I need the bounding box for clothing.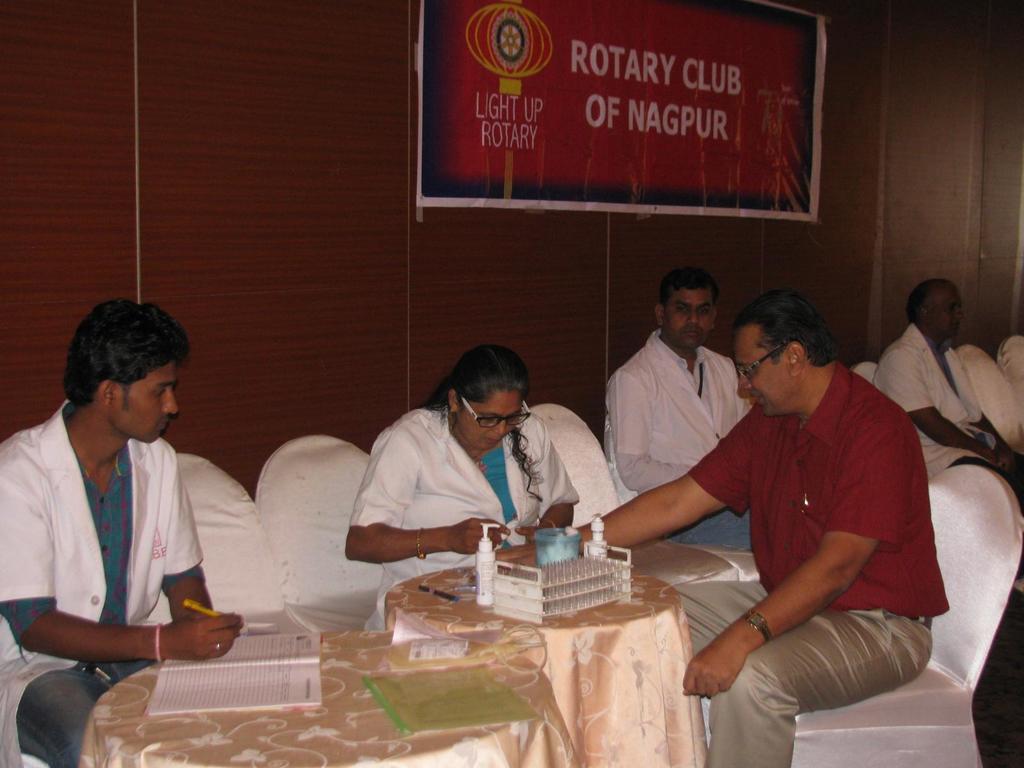
Here it is: left=342, top=380, right=608, bottom=584.
